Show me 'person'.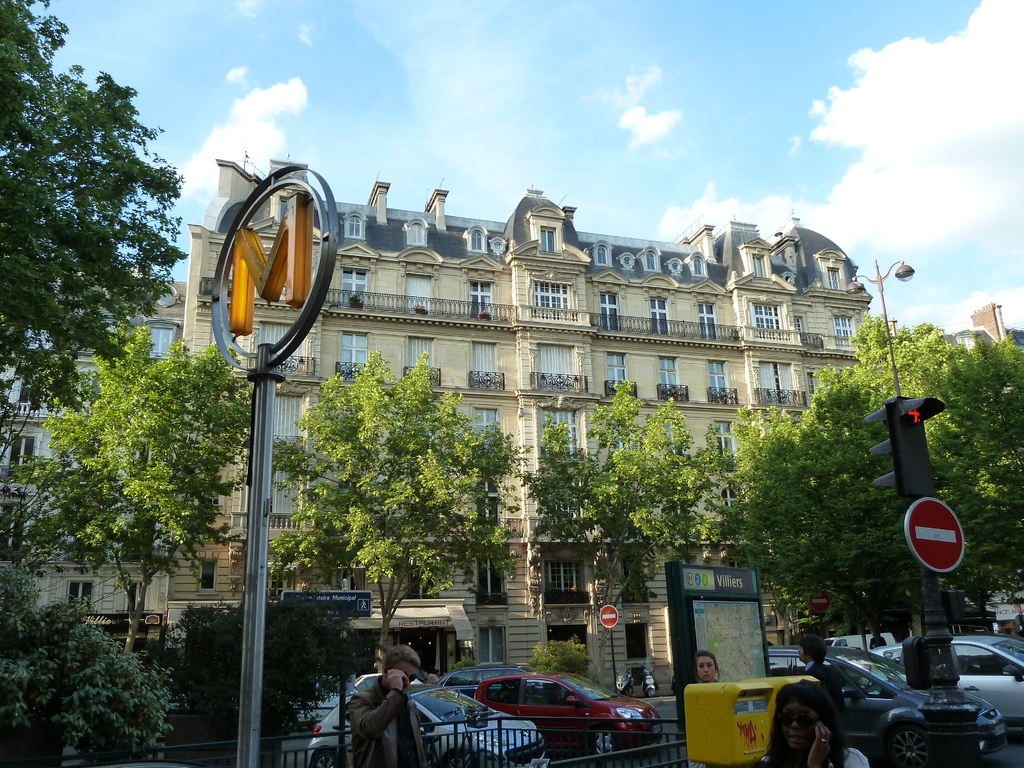
'person' is here: 348, 645, 429, 767.
